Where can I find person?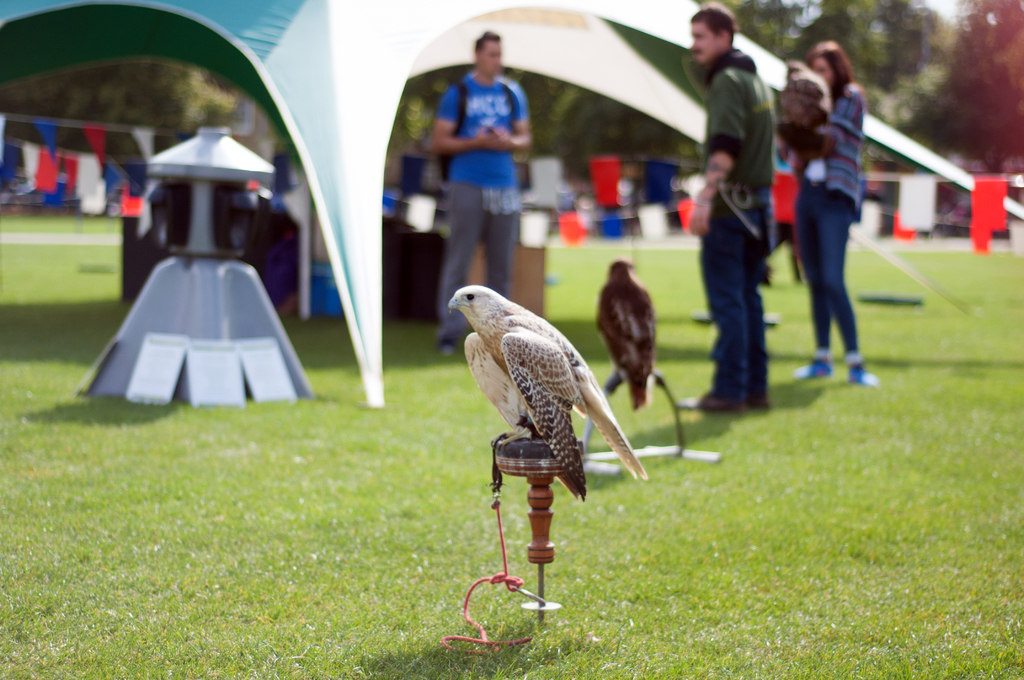
You can find it at BBox(791, 44, 879, 390).
